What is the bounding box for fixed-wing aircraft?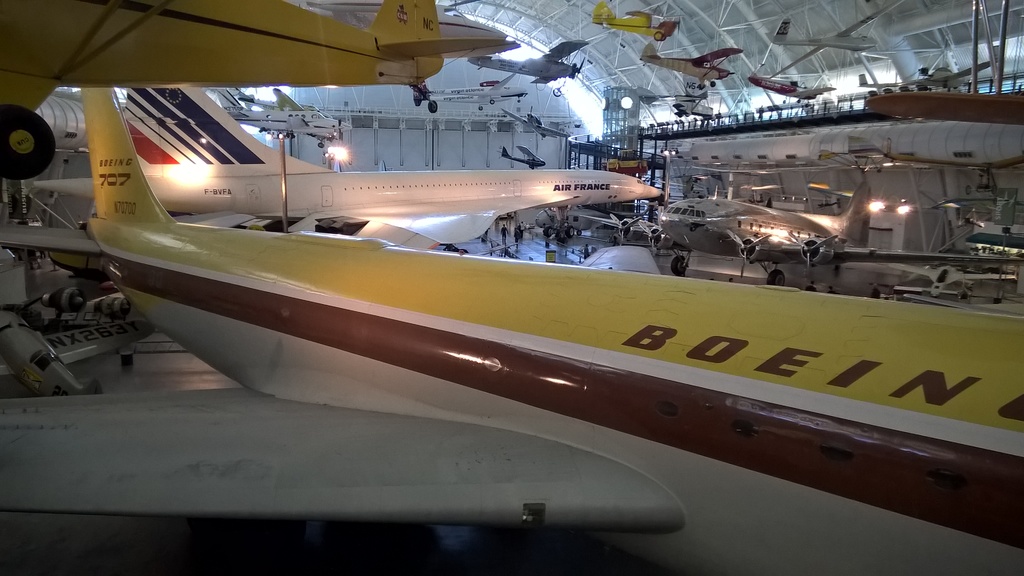
left=744, top=70, right=833, bottom=102.
